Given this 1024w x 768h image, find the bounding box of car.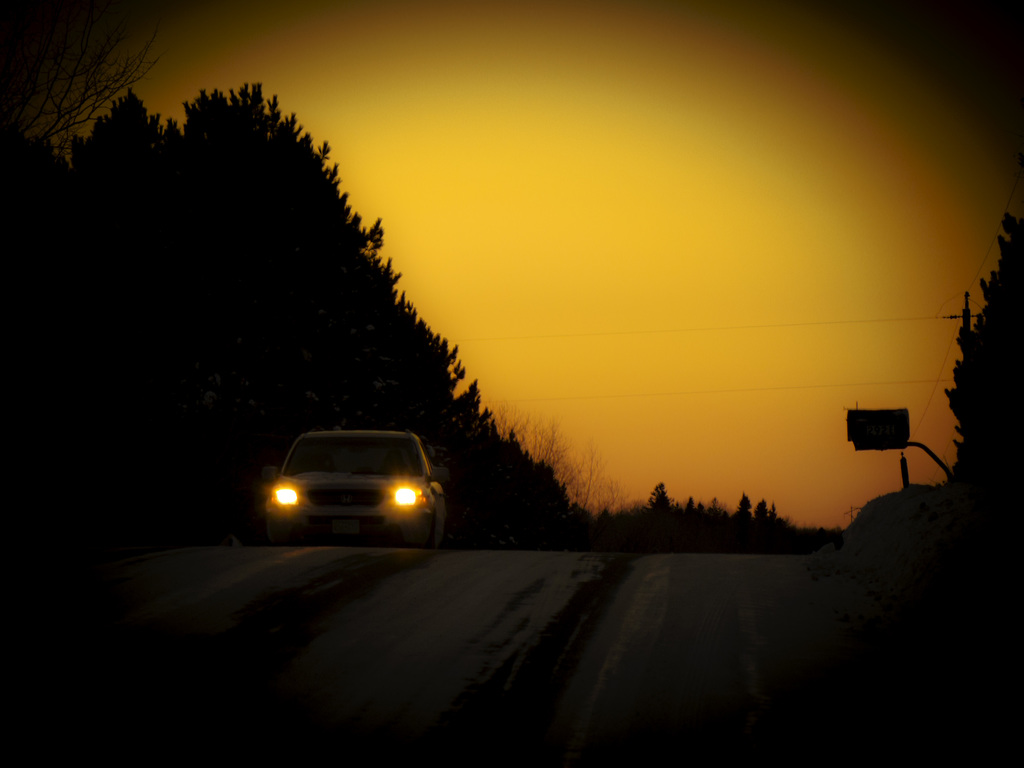
<bbox>259, 426, 452, 547</bbox>.
